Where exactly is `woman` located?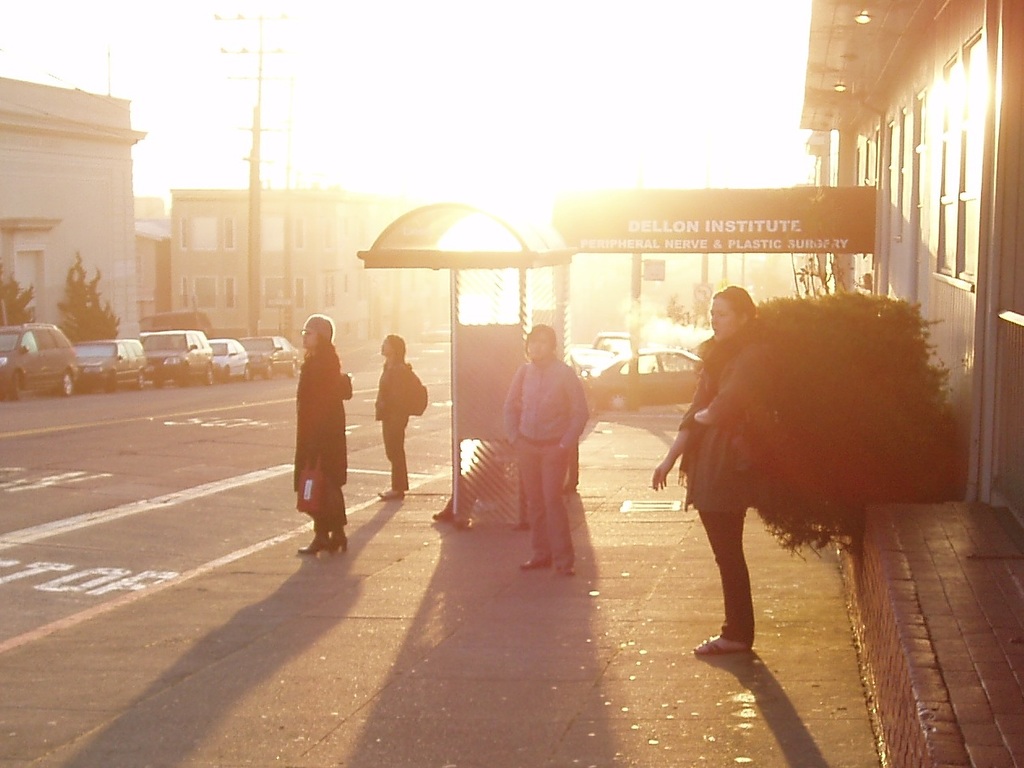
Its bounding box is [278,305,353,559].
